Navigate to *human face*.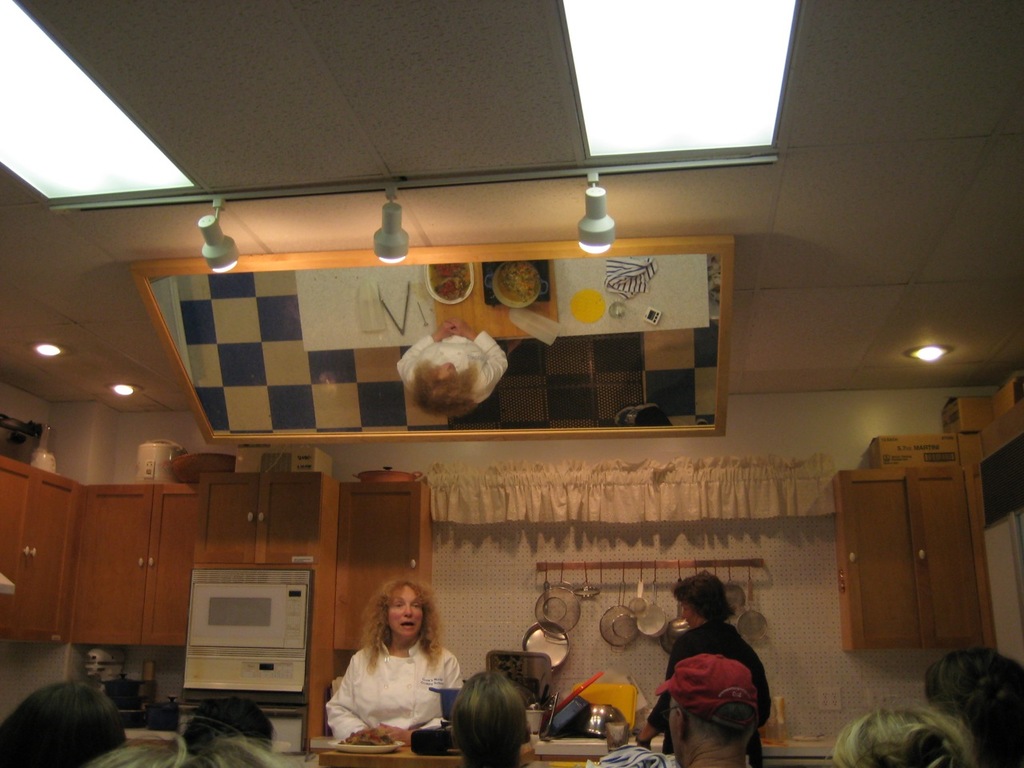
Navigation target: locate(666, 695, 676, 757).
